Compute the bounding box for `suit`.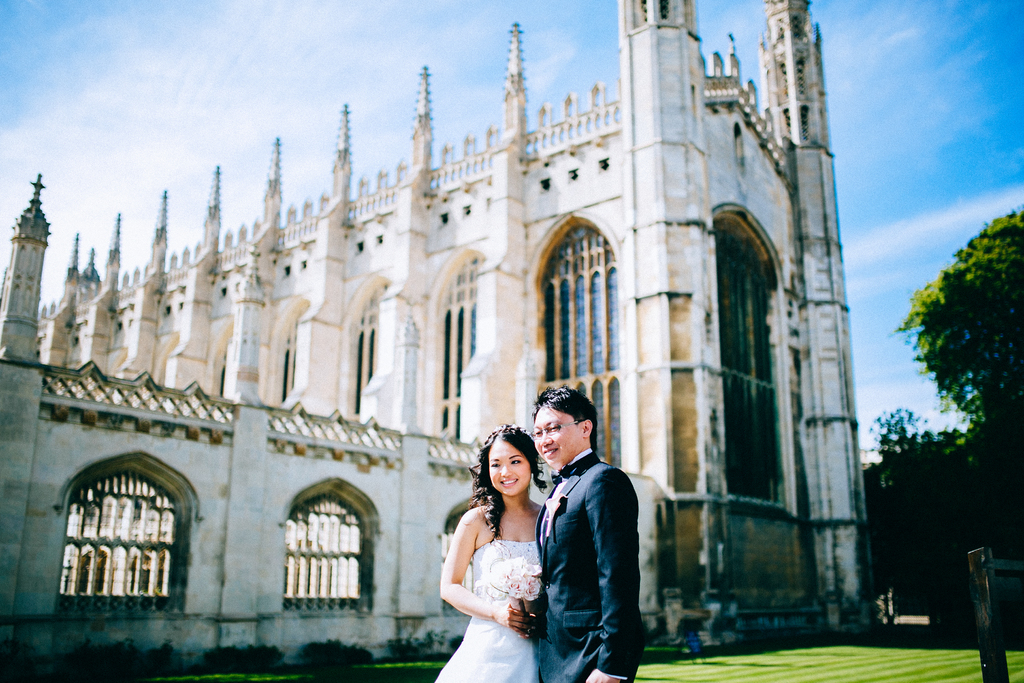
[left=511, top=451, right=646, bottom=646].
